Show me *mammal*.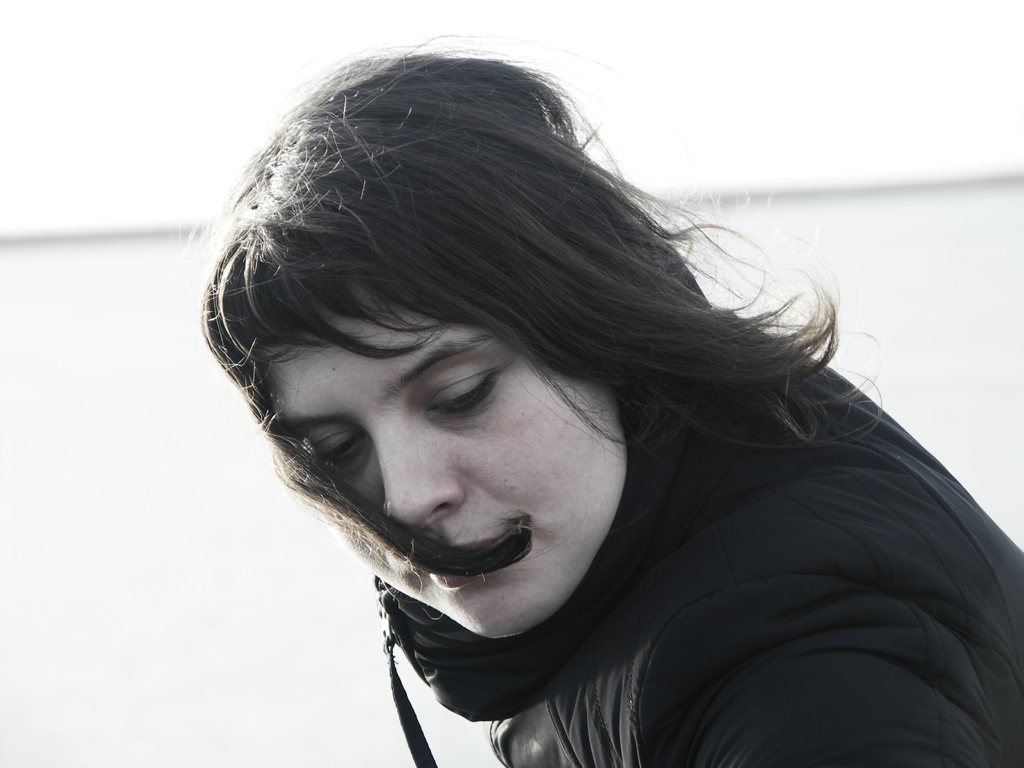
*mammal* is here: bbox(120, 56, 993, 764).
